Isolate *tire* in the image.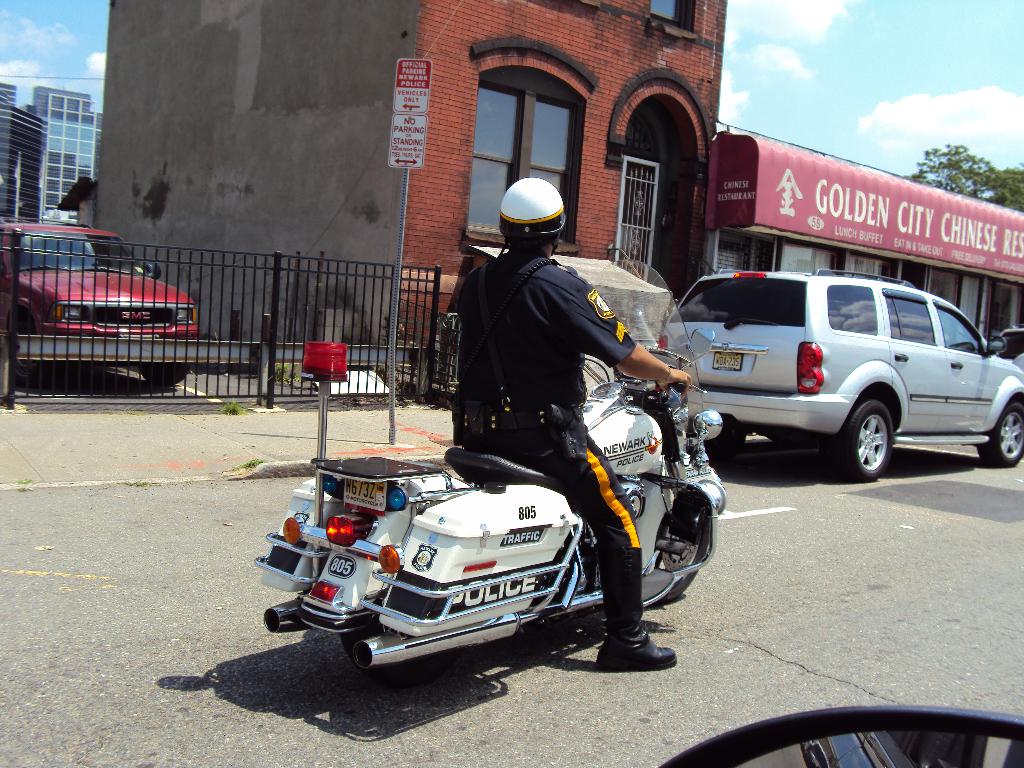
Isolated region: x1=976, y1=401, x2=1023, y2=466.
